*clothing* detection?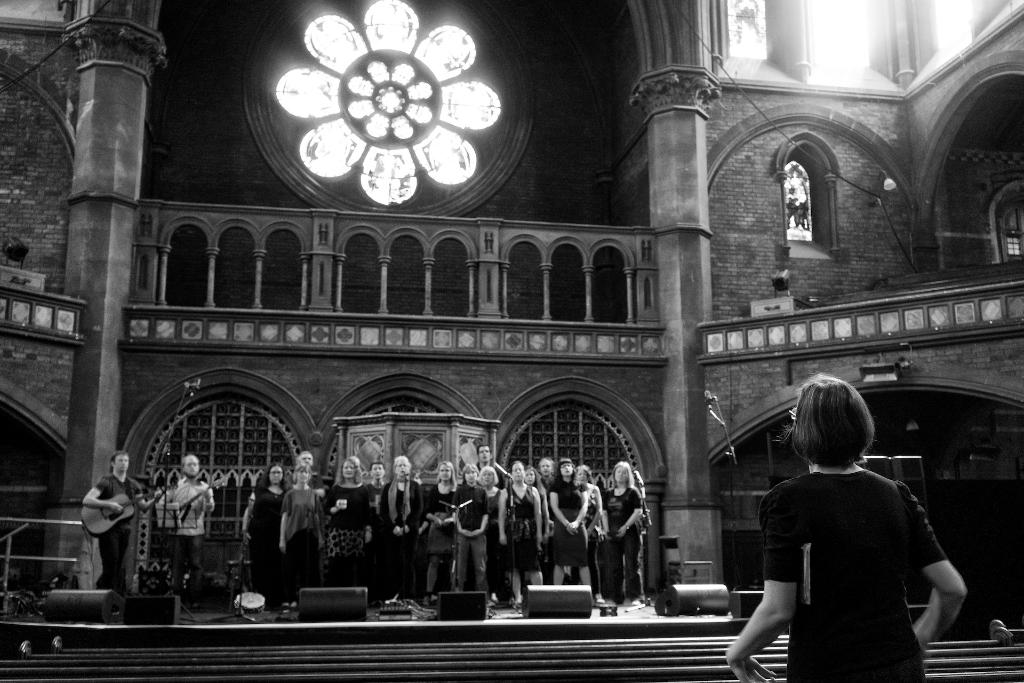
364/477/384/577
